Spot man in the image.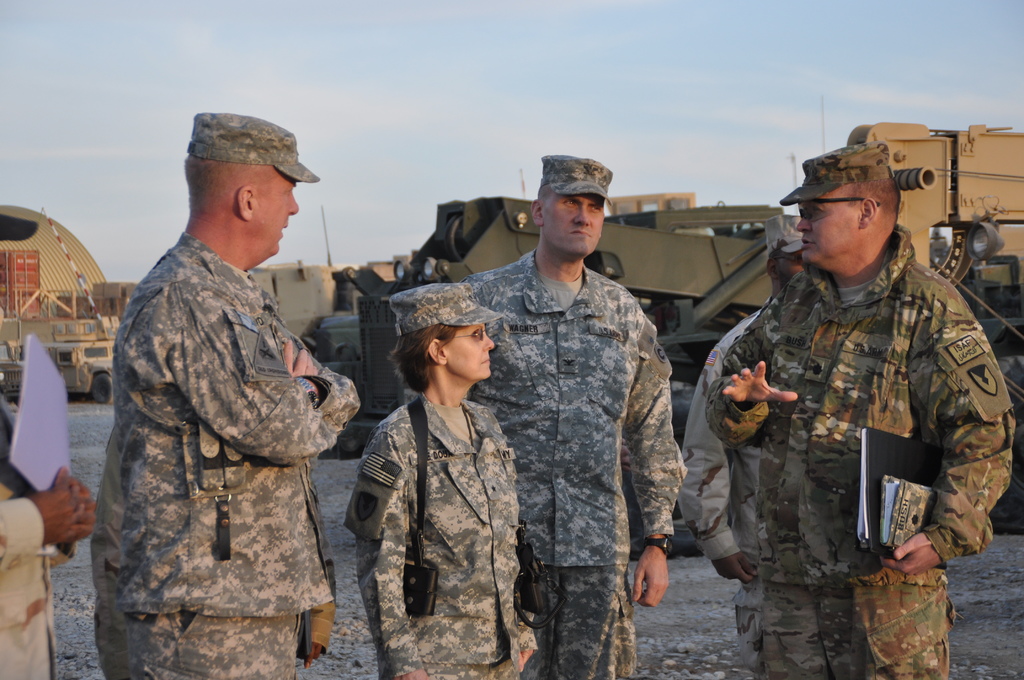
man found at left=677, top=210, right=820, bottom=676.
